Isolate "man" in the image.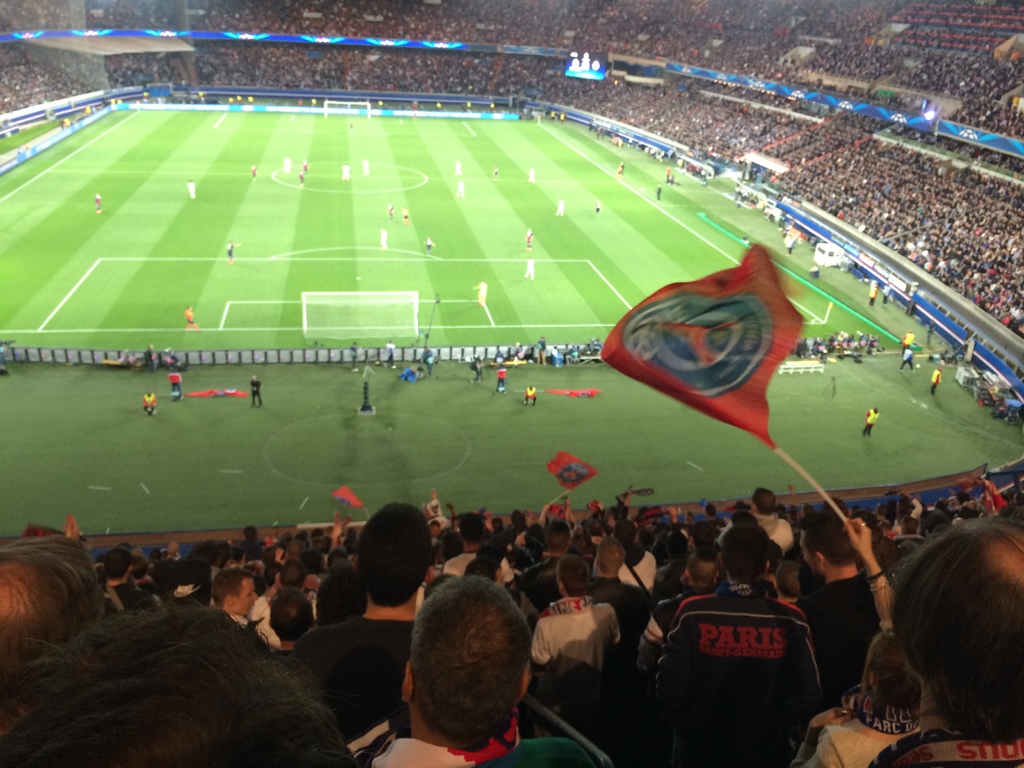
Isolated region: bbox=(1, 533, 118, 643).
